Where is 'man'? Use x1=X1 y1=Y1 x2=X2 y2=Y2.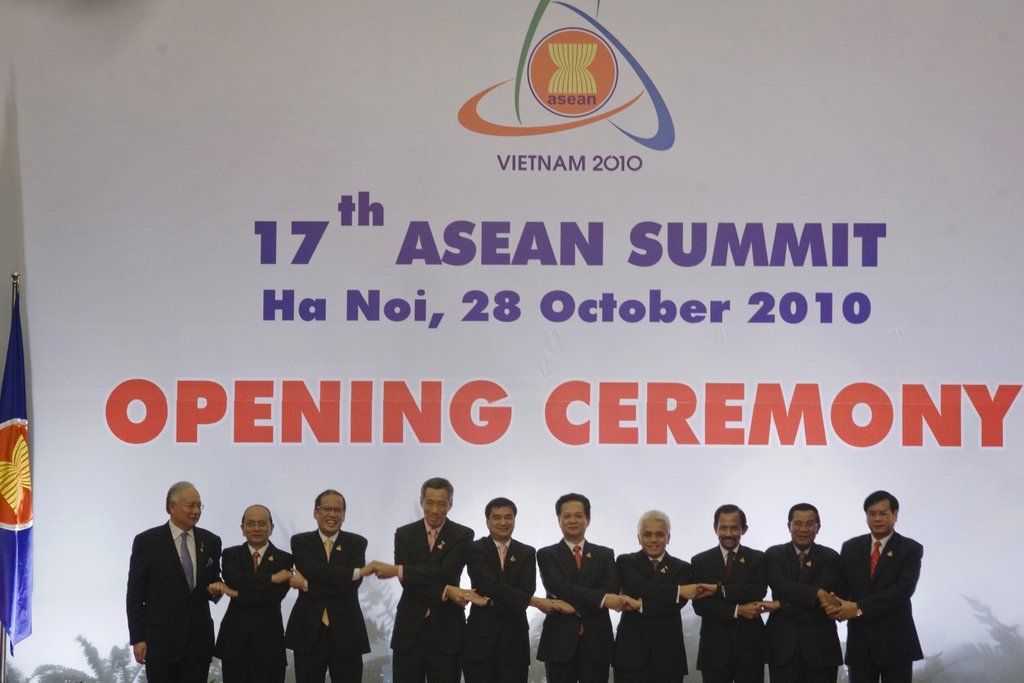
x1=841 y1=488 x2=929 y2=682.
